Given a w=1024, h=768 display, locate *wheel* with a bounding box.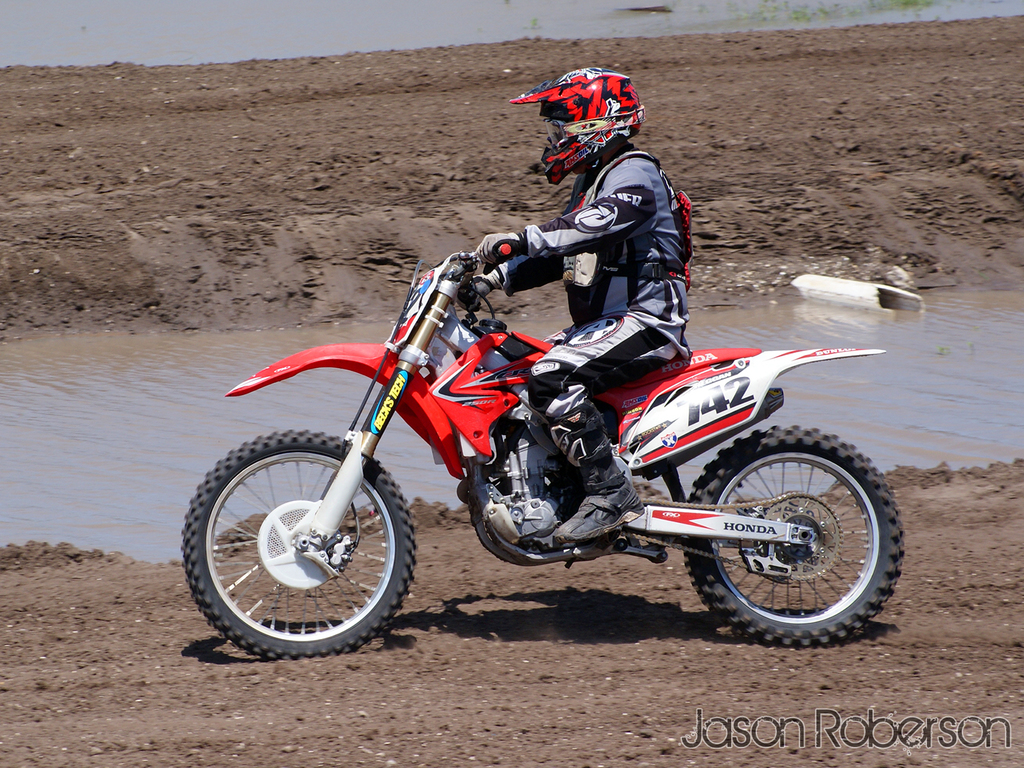
Located: l=683, t=440, r=892, b=636.
